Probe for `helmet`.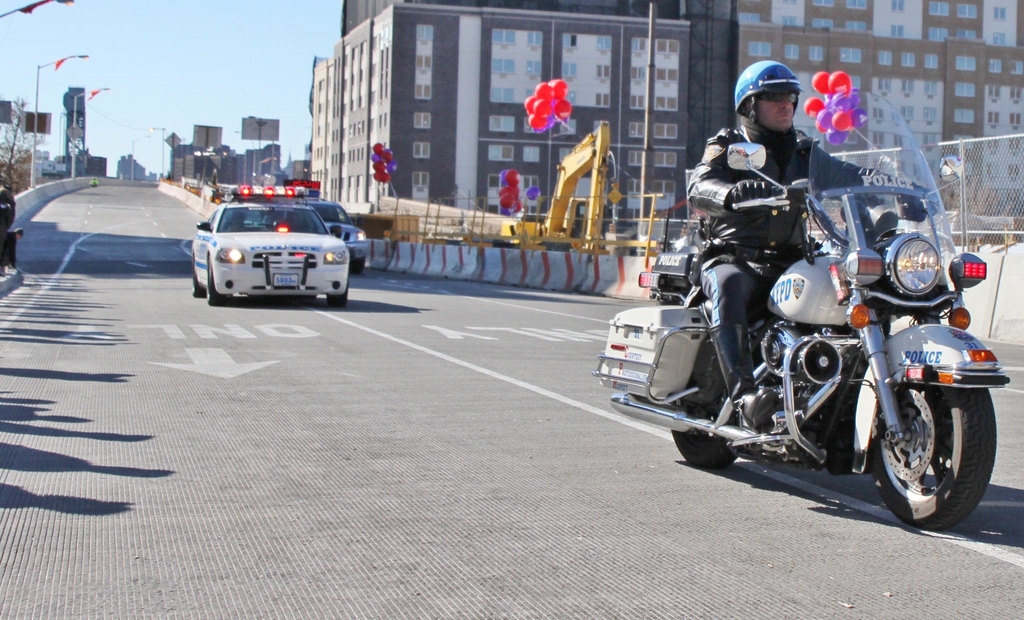
Probe result: Rect(740, 61, 813, 135).
